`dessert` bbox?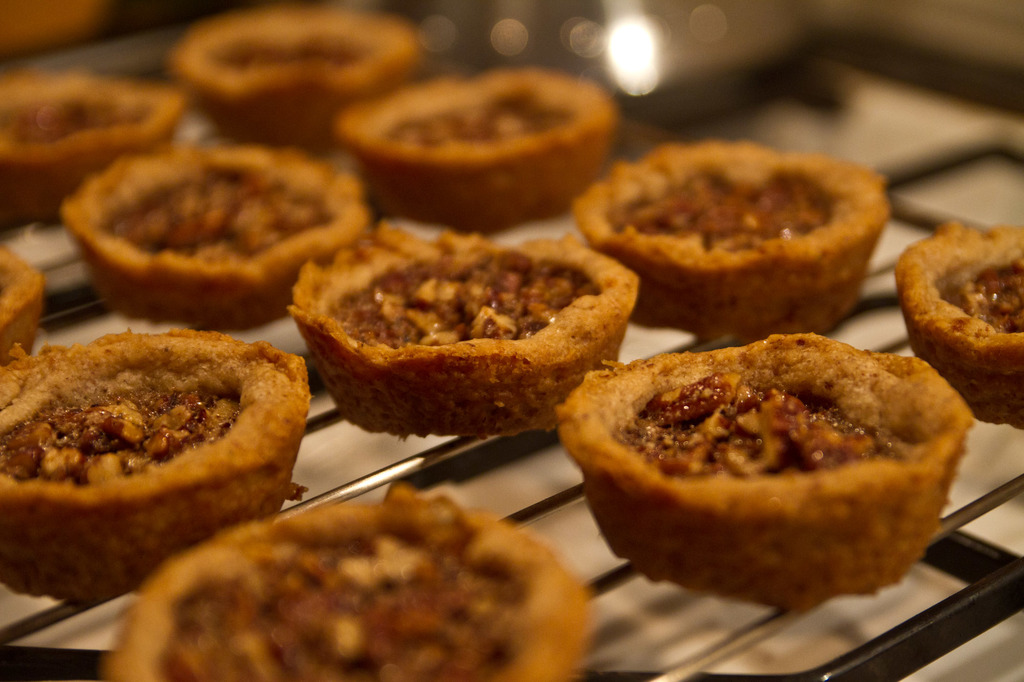
<box>333,75,612,222</box>
